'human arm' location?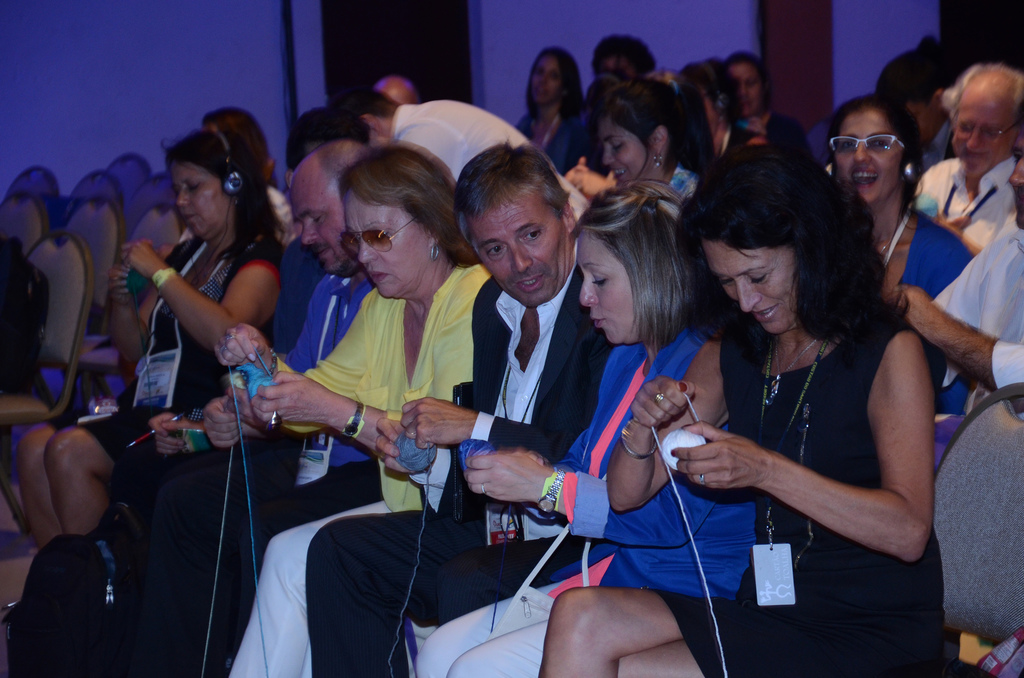
region(669, 330, 938, 565)
